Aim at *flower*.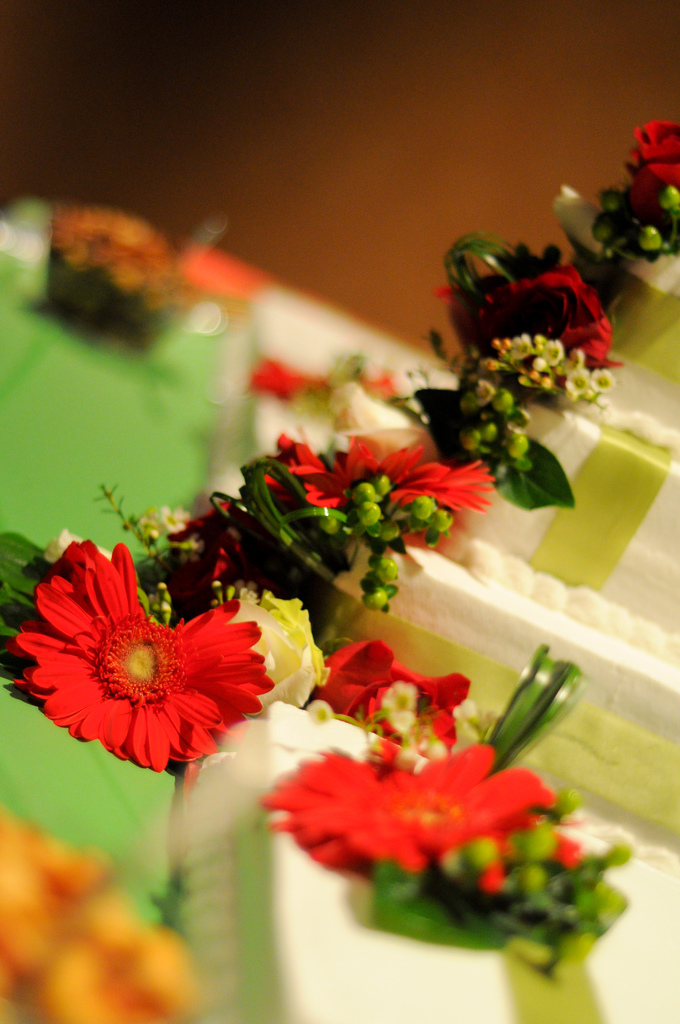
Aimed at (left=256, top=739, right=557, bottom=874).
